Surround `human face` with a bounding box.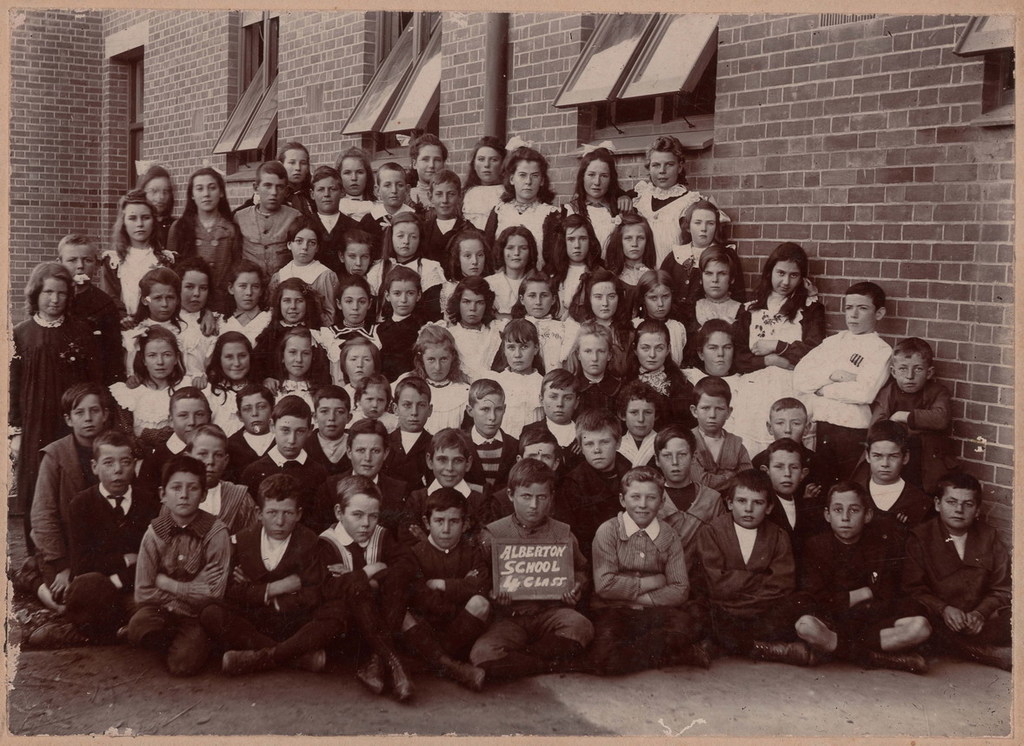
l=305, t=178, r=345, b=213.
